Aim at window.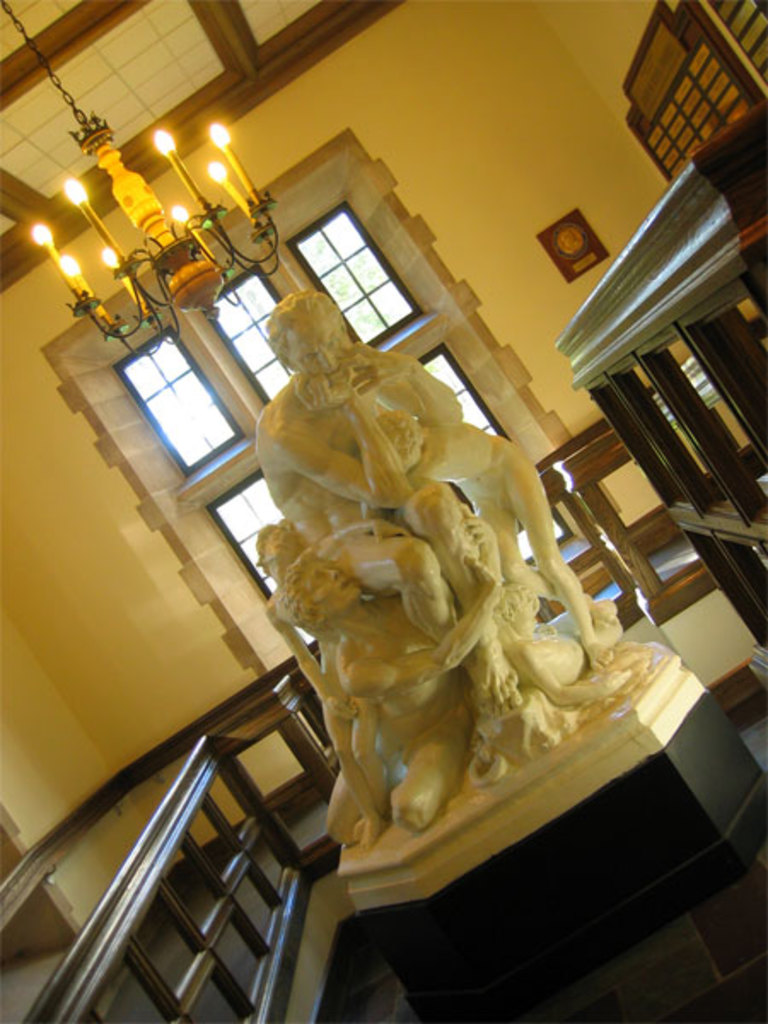
Aimed at (left=278, top=184, right=430, bottom=331).
